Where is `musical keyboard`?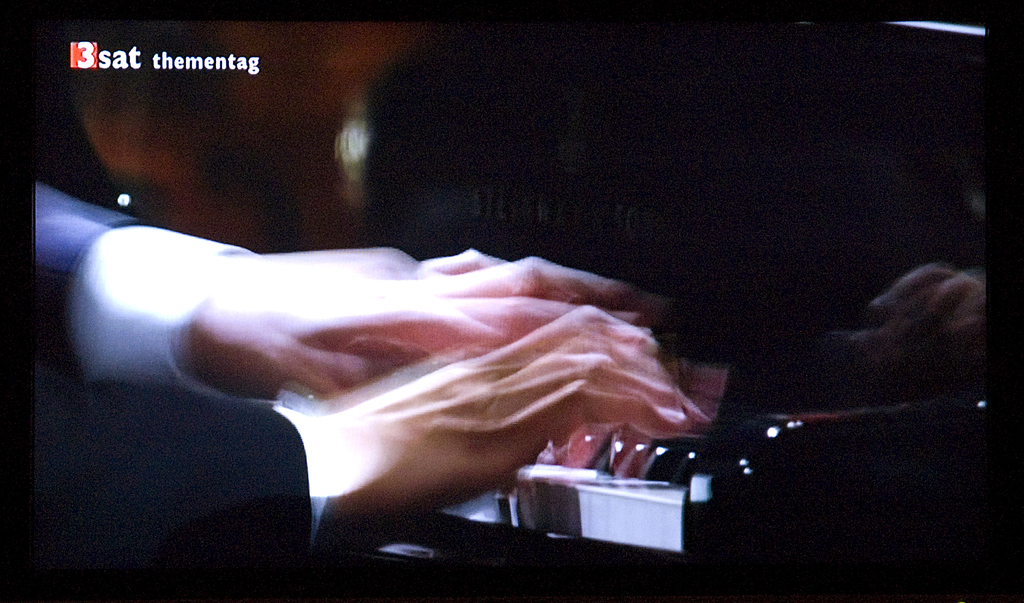
273 387 708 563.
